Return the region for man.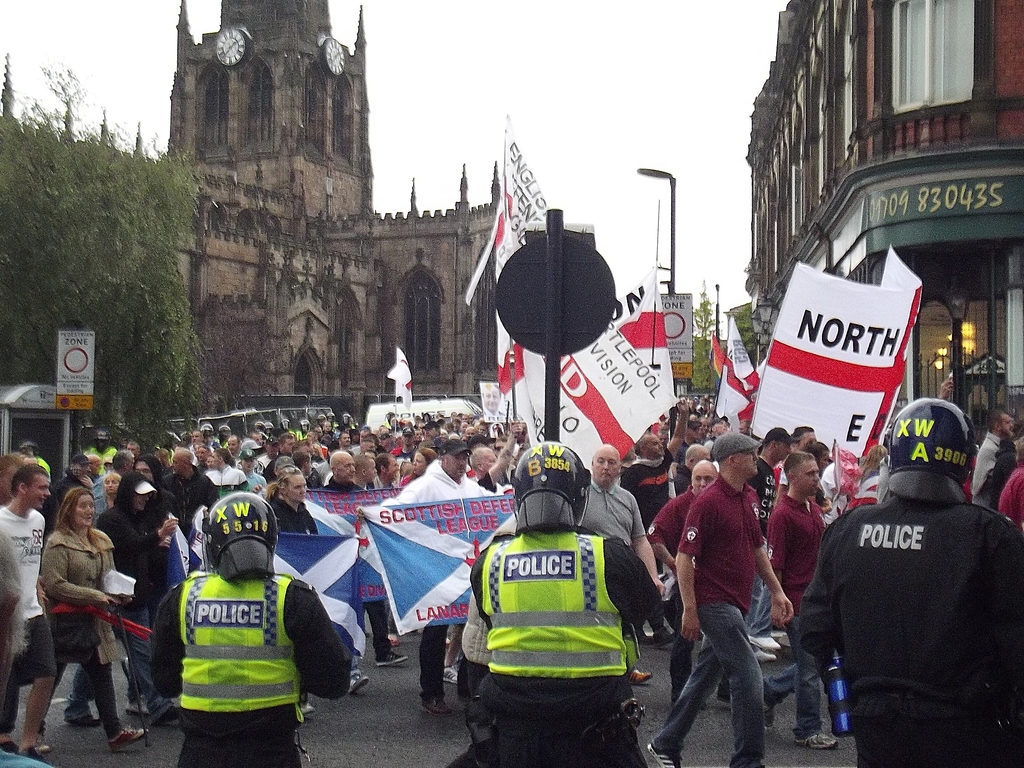
select_region(202, 441, 245, 489).
